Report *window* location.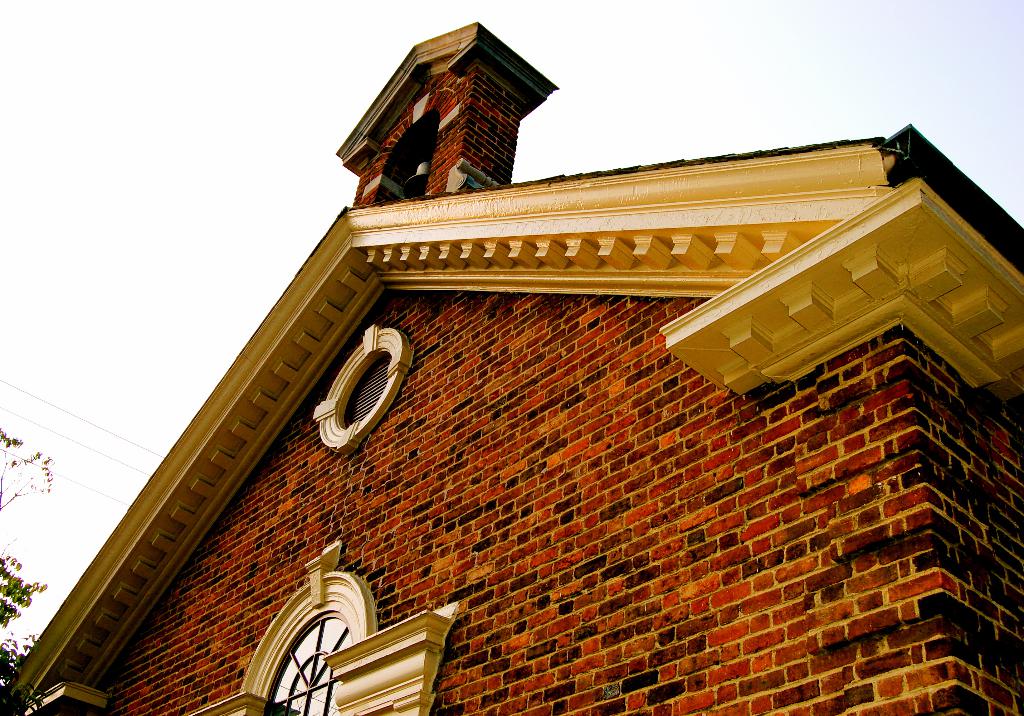
Report: 189,560,447,715.
